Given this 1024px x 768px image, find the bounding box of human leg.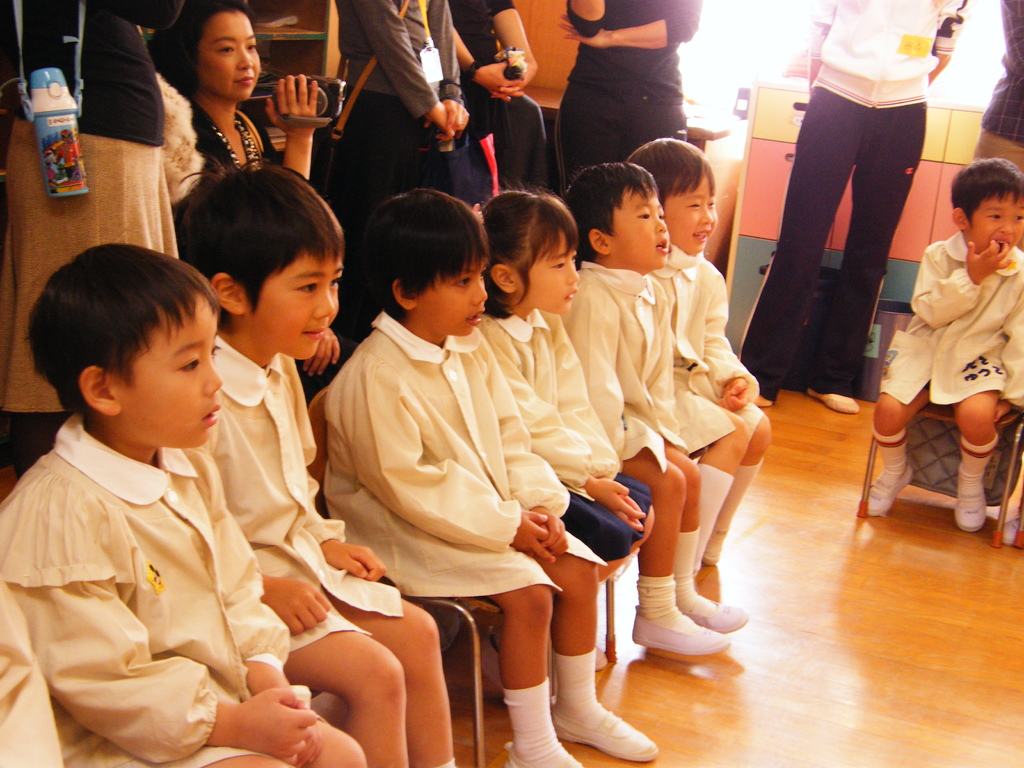
bbox(944, 389, 998, 535).
